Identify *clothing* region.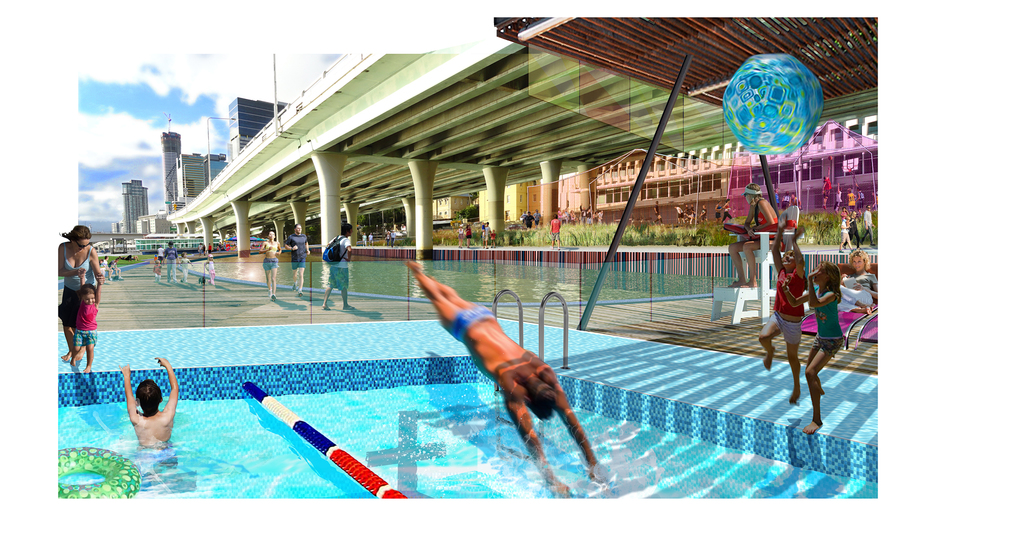
Region: (x1=325, y1=237, x2=348, y2=294).
